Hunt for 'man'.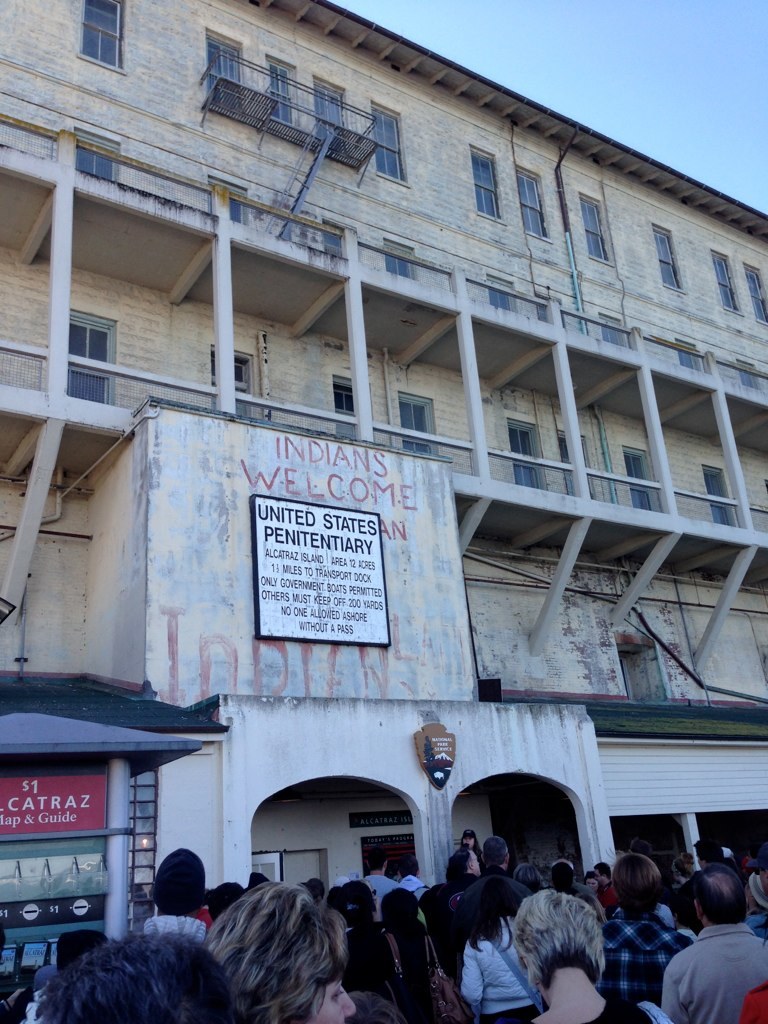
Hunted down at <region>694, 838, 726, 876</region>.
